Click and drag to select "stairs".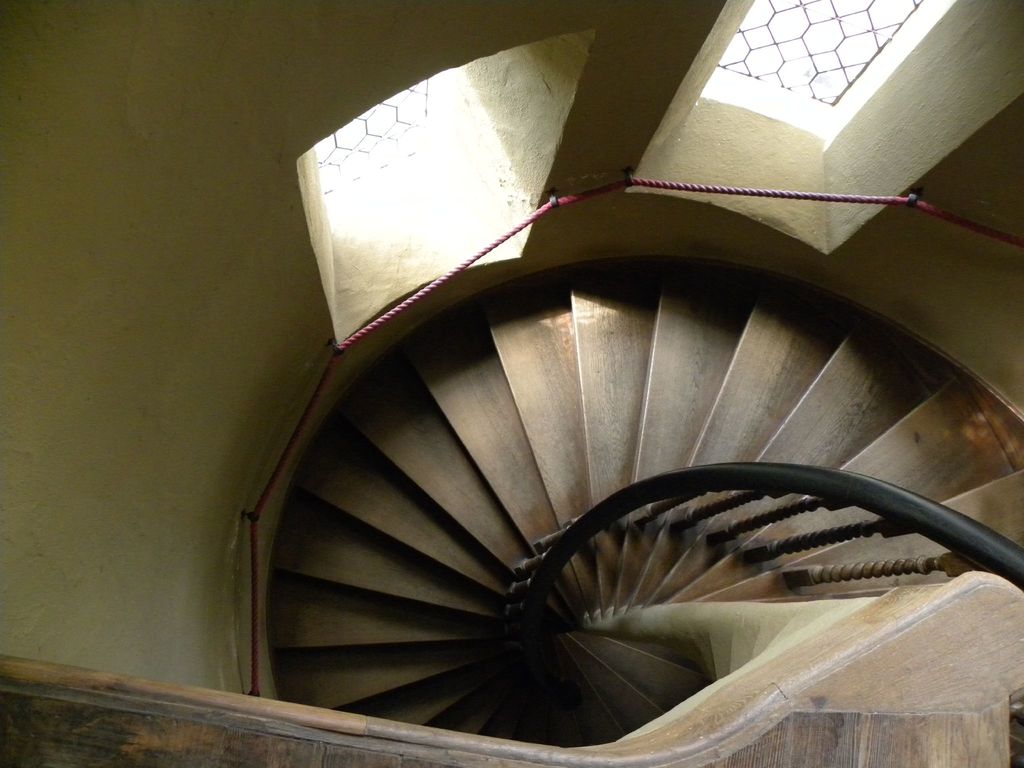
Selection: 273,246,1023,746.
